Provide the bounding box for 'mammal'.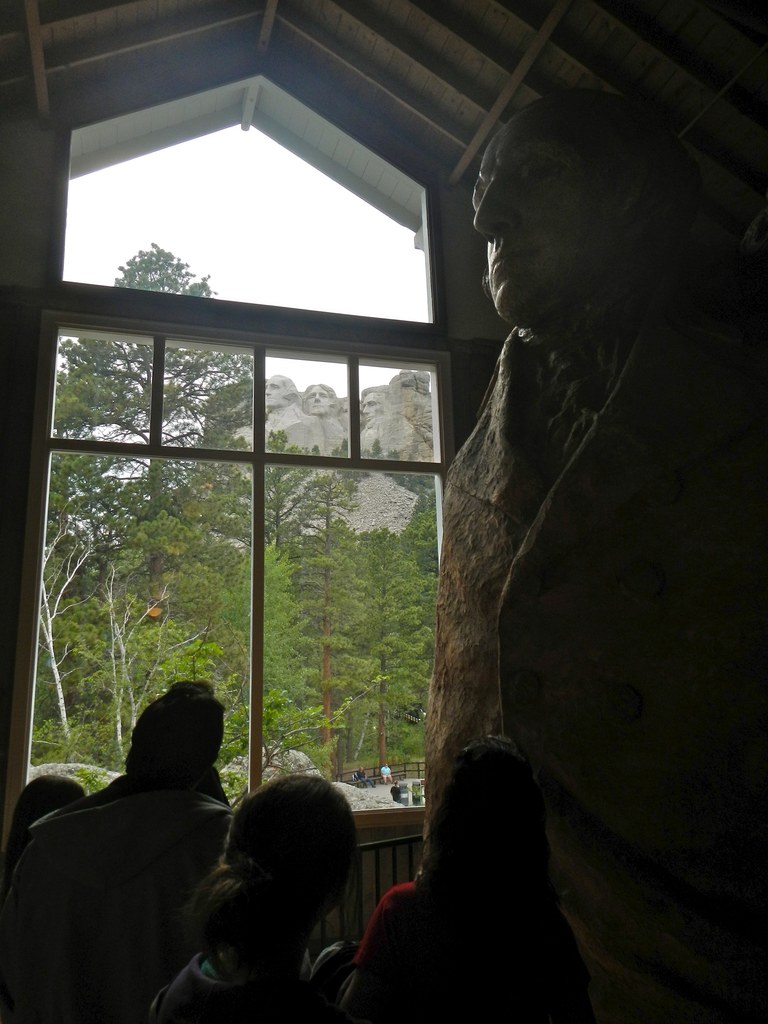
detection(0, 675, 237, 1023).
